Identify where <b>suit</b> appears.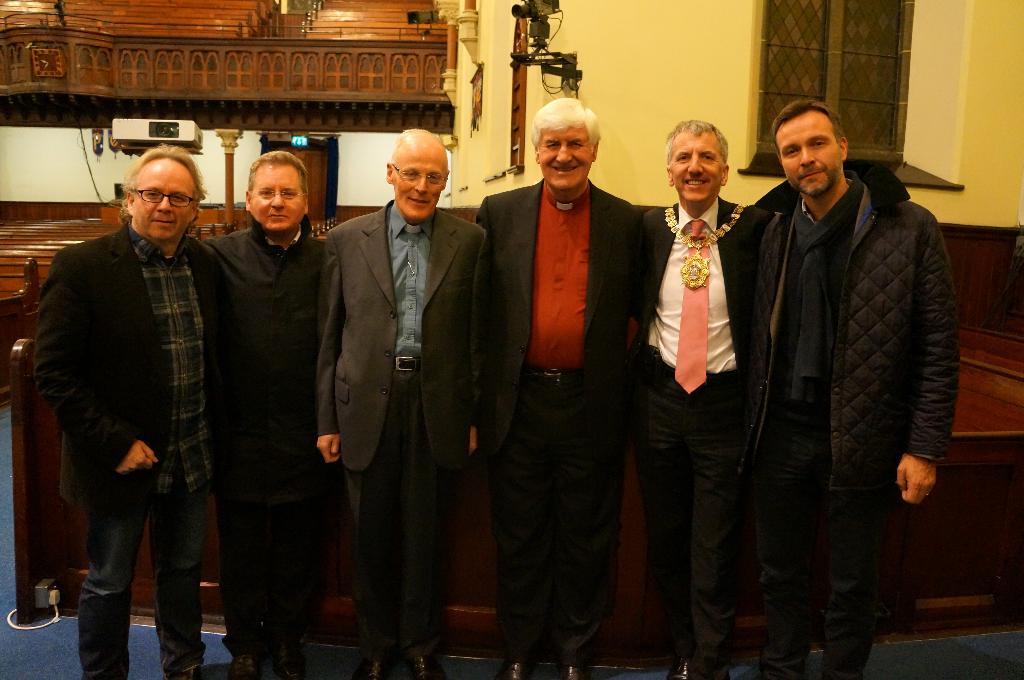
Appears at 477:177:645:667.
